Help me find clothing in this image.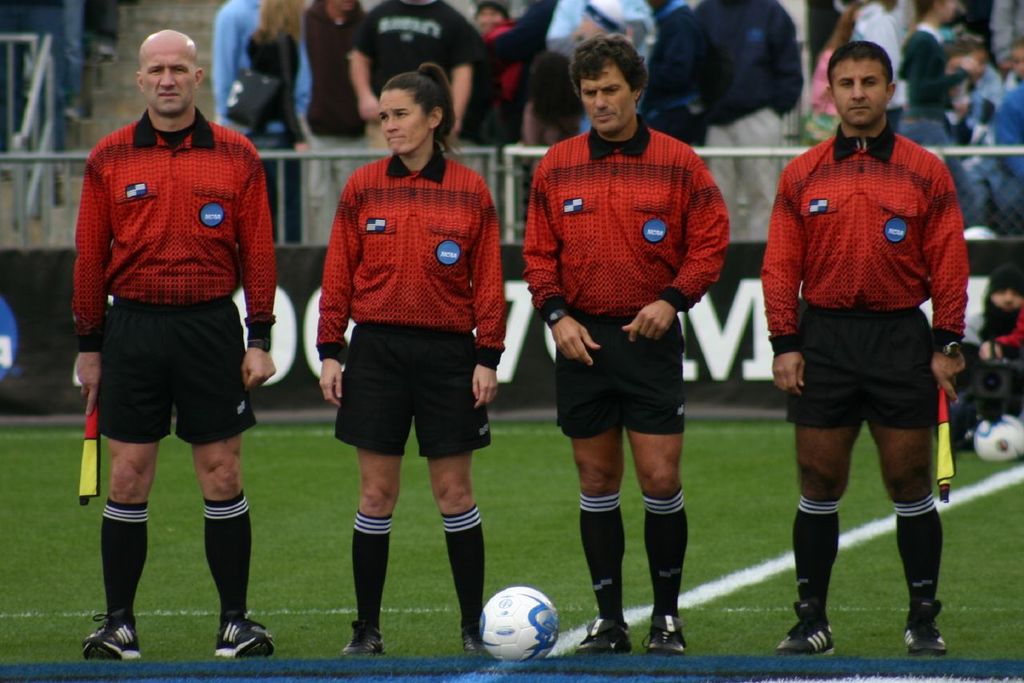
Found it: {"x1": 842, "y1": 6, "x2": 905, "y2": 142}.
